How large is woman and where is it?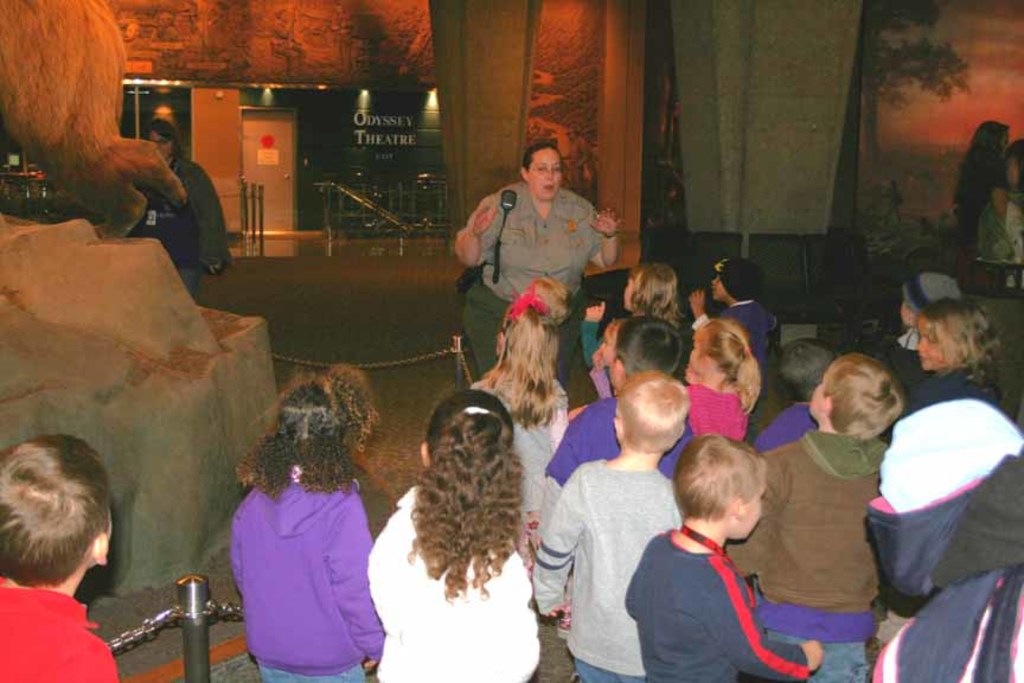
Bounding box: (x1=123, y1=120, x2=231, y2=302).
